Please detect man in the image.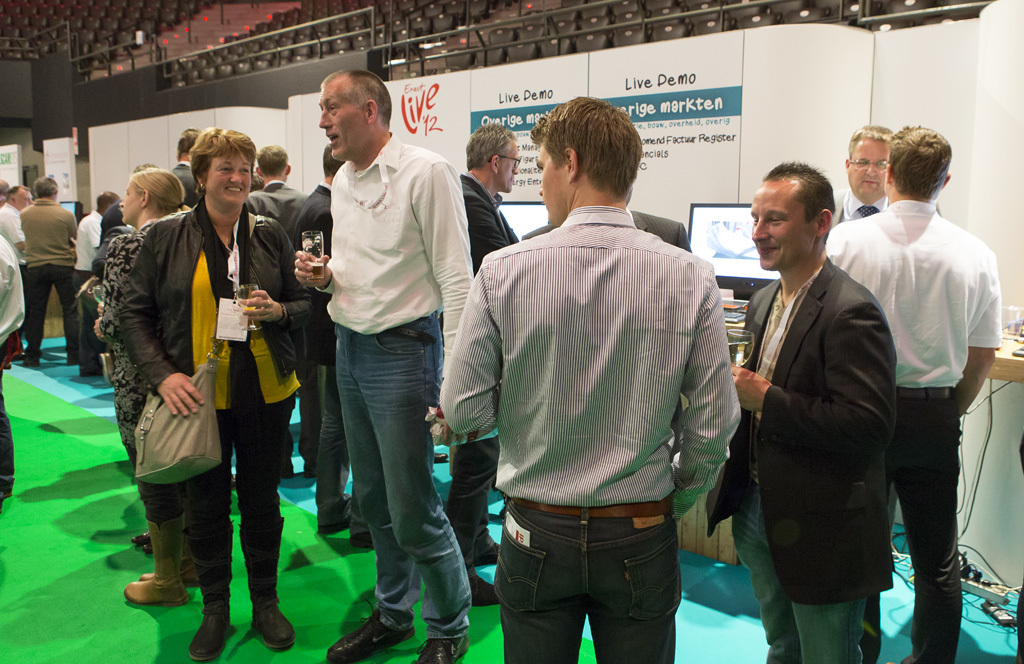
[67, 185, 126, 371].
